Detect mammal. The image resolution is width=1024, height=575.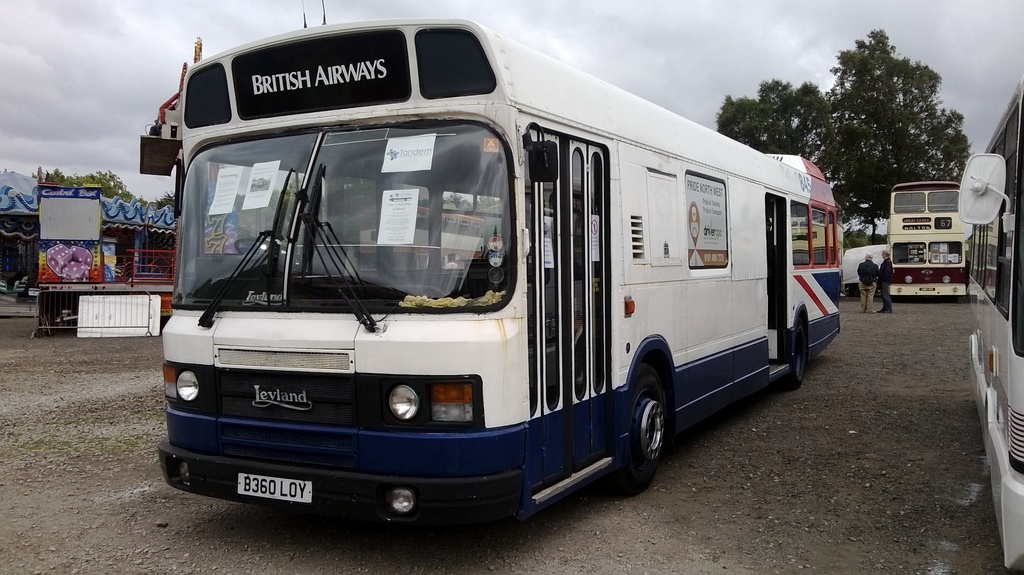
x1=858, y1=252, x2=879, y2=316.
